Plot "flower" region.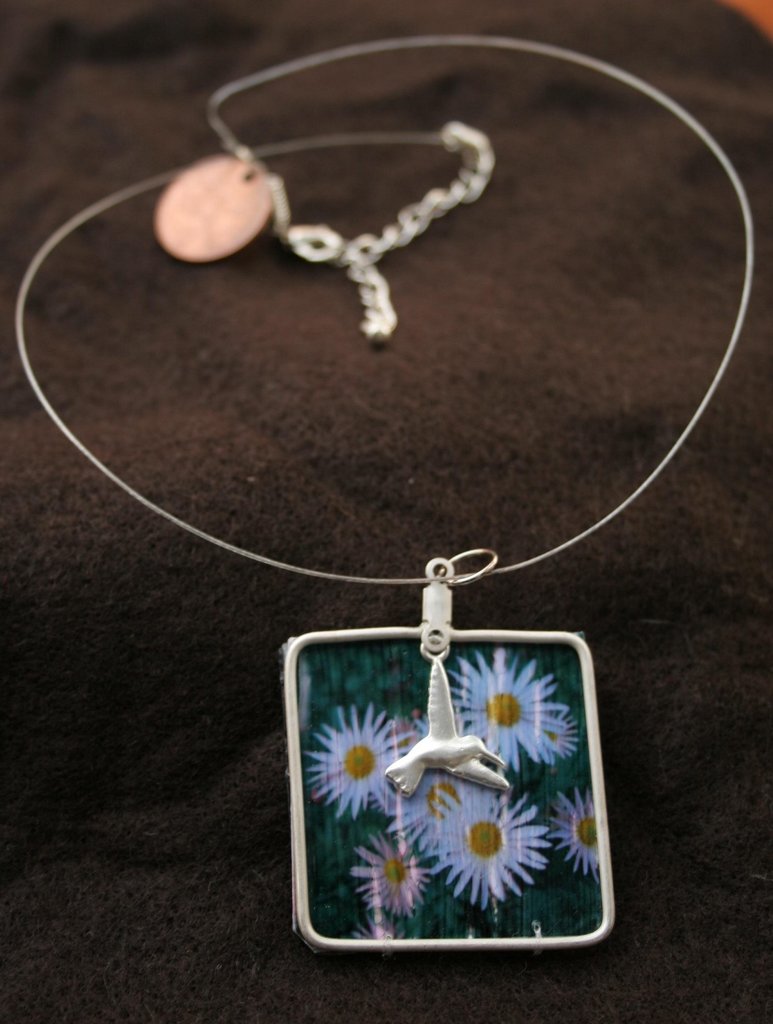
Plotted at [431,779,550,907].
